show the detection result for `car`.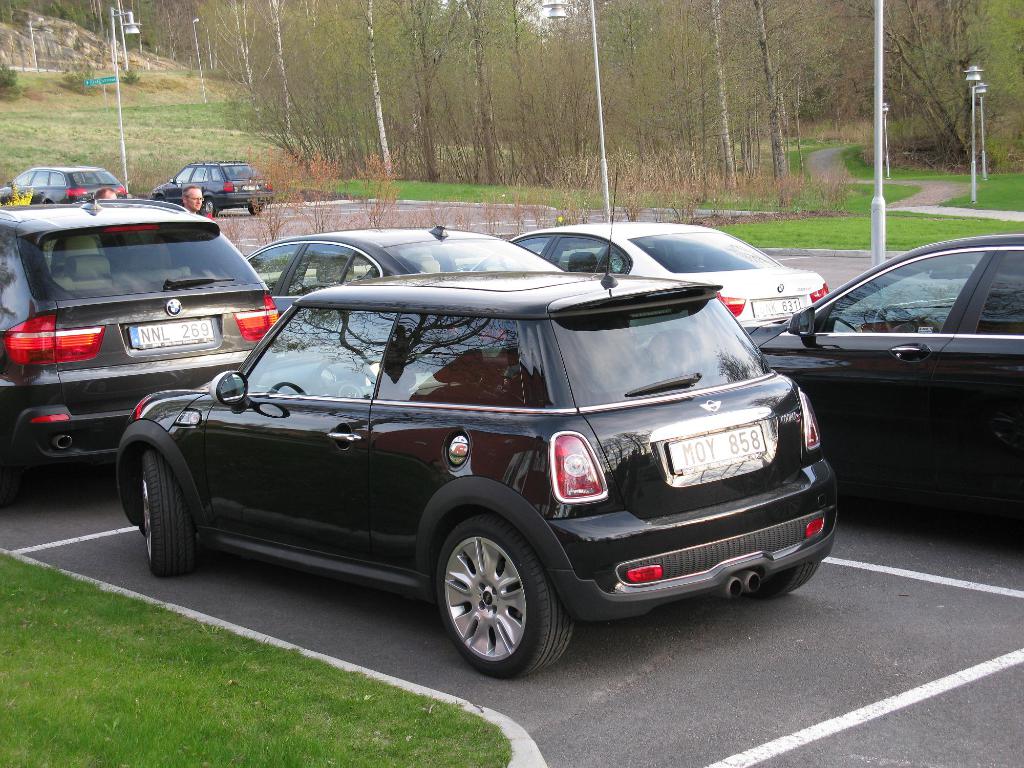
bbox=(116, 169, 836, 681).
